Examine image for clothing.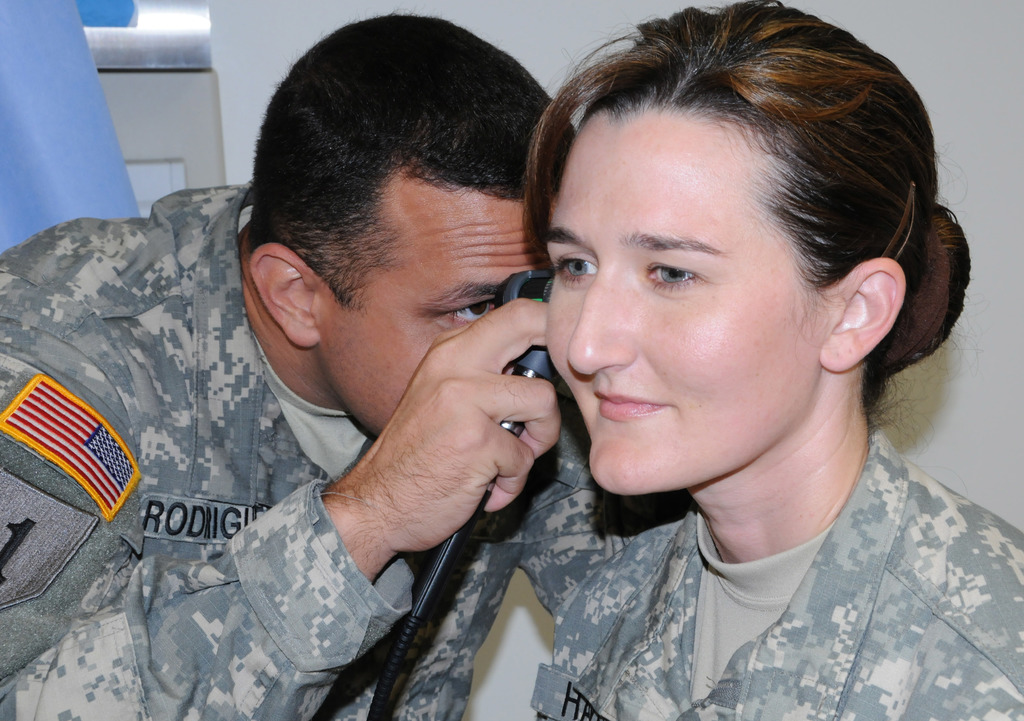
Examination result: BBox(516, 392, 1023, 720).
